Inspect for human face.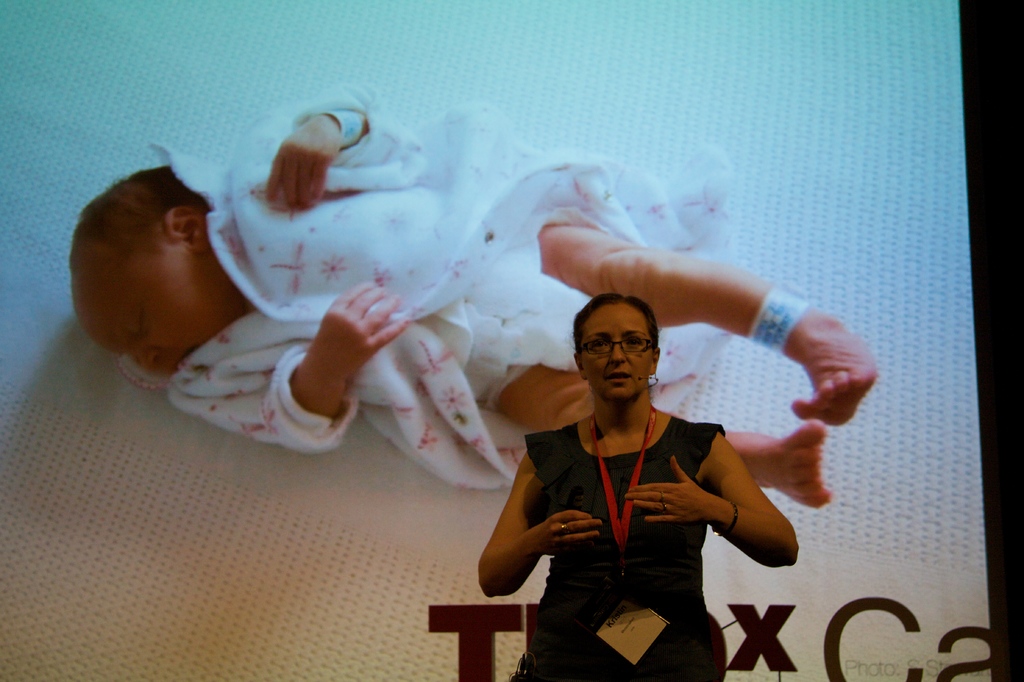
Inspection: 80, 249, 244, 378.
